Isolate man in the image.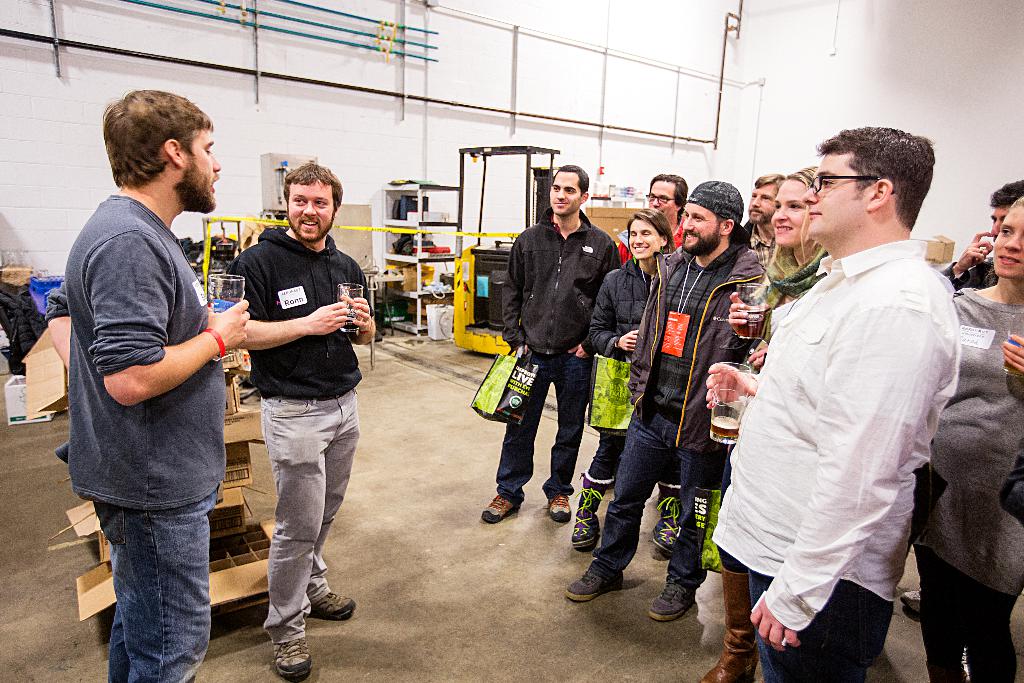
Isolated region: region(35, 86, 252, 682).
